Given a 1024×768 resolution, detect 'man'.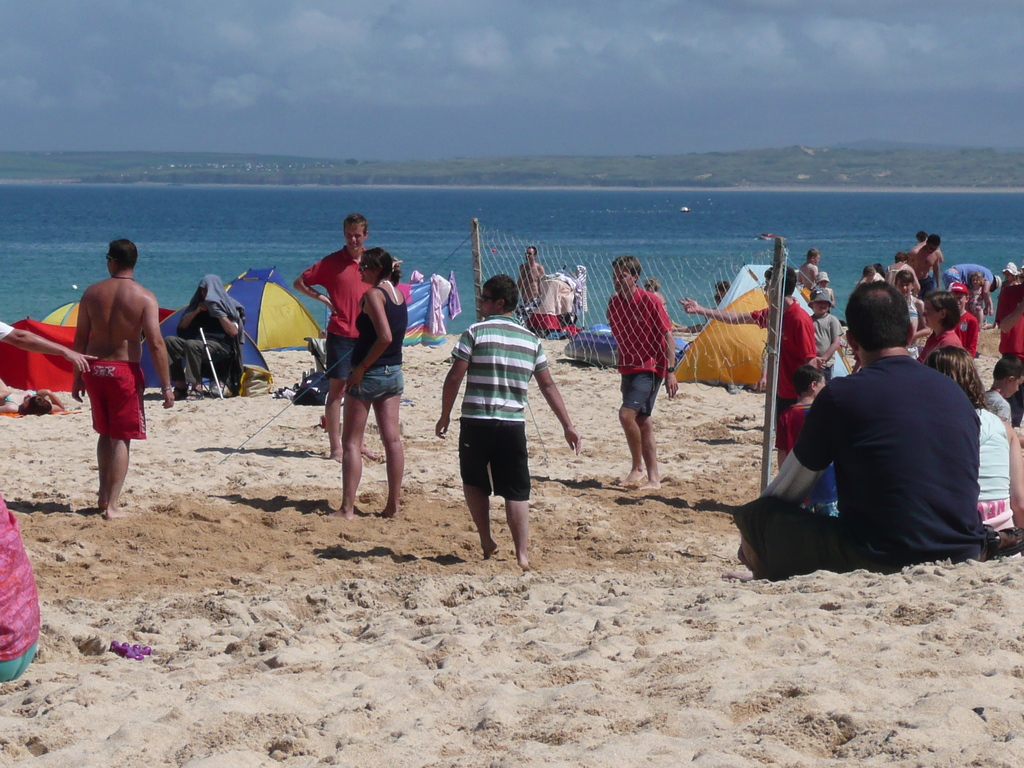
[909,233,946,281].
